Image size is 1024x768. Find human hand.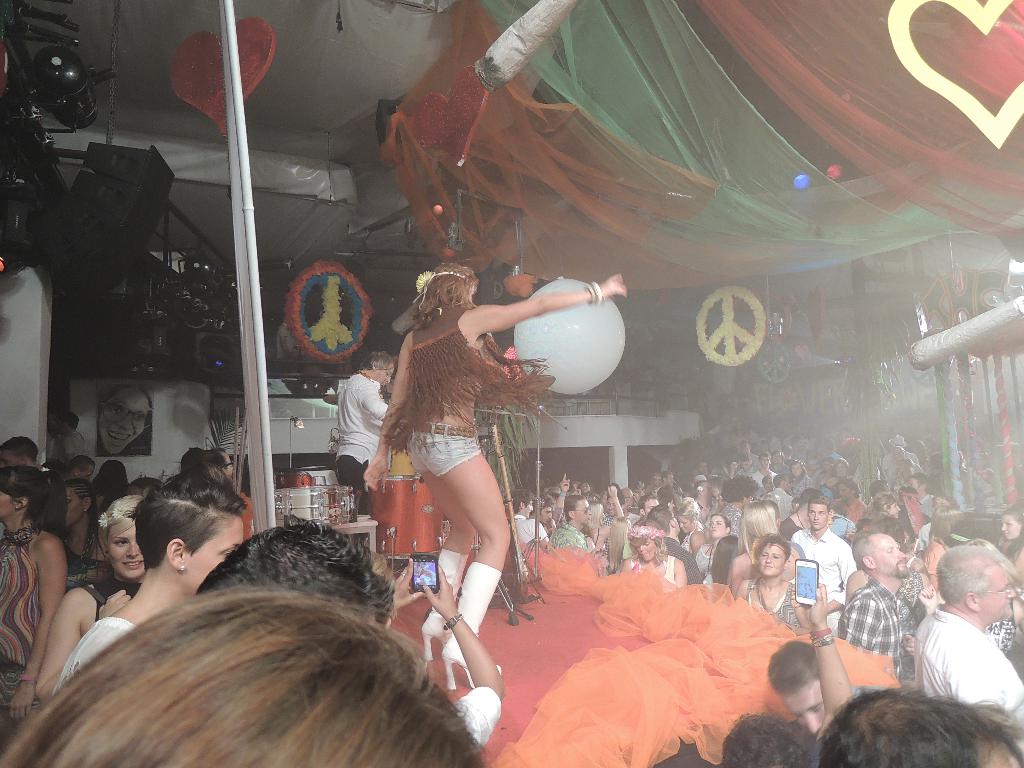
box(359, 457, 394, 493).
